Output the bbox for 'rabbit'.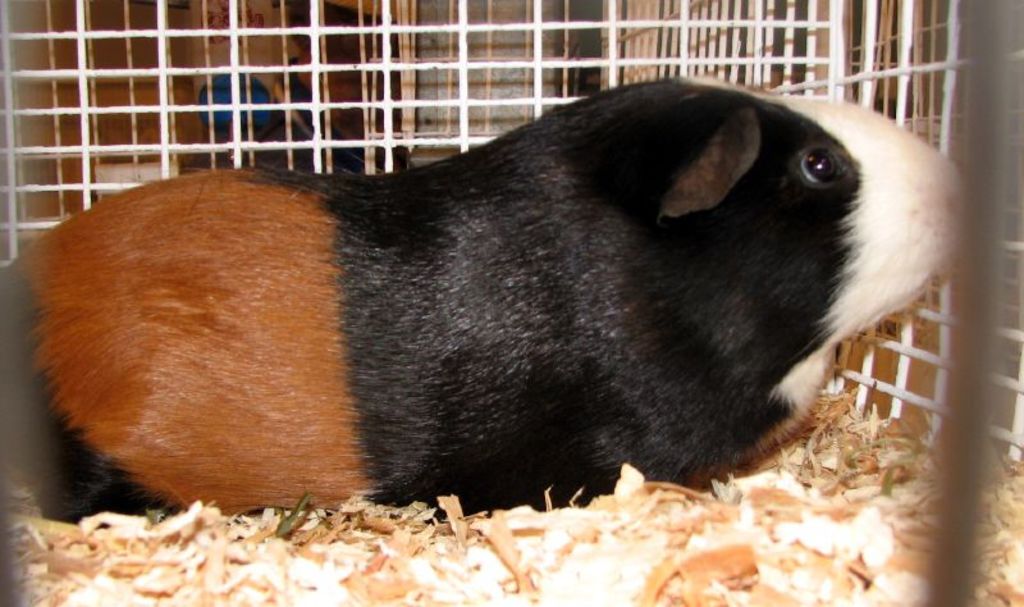
[0, 70, 980, 535].
